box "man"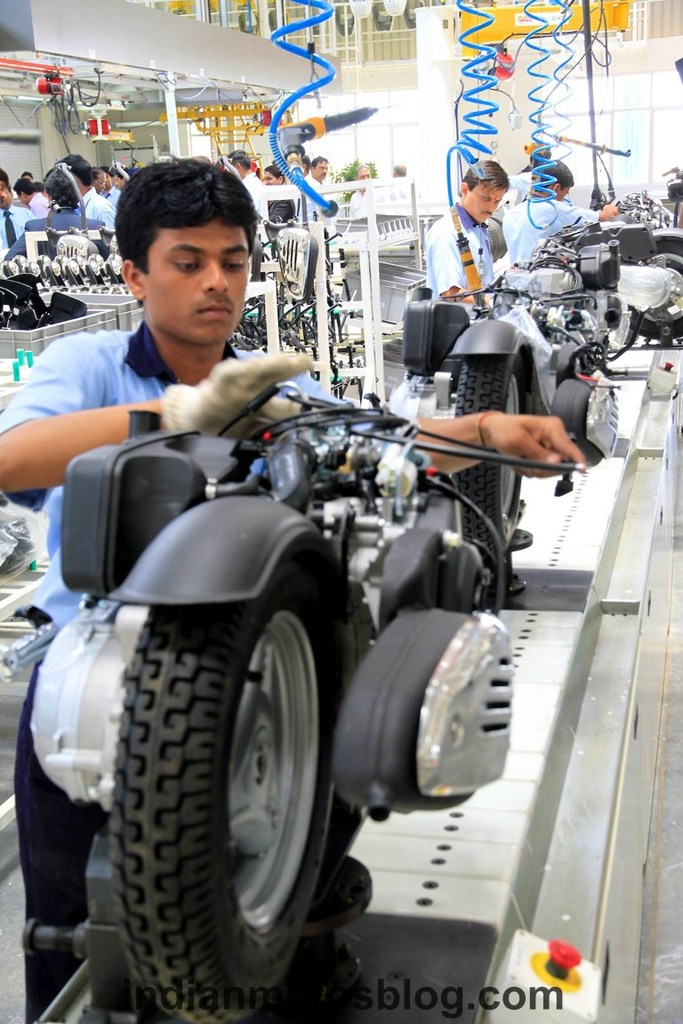
x1=0 y1=188 x2=34 y2=248
